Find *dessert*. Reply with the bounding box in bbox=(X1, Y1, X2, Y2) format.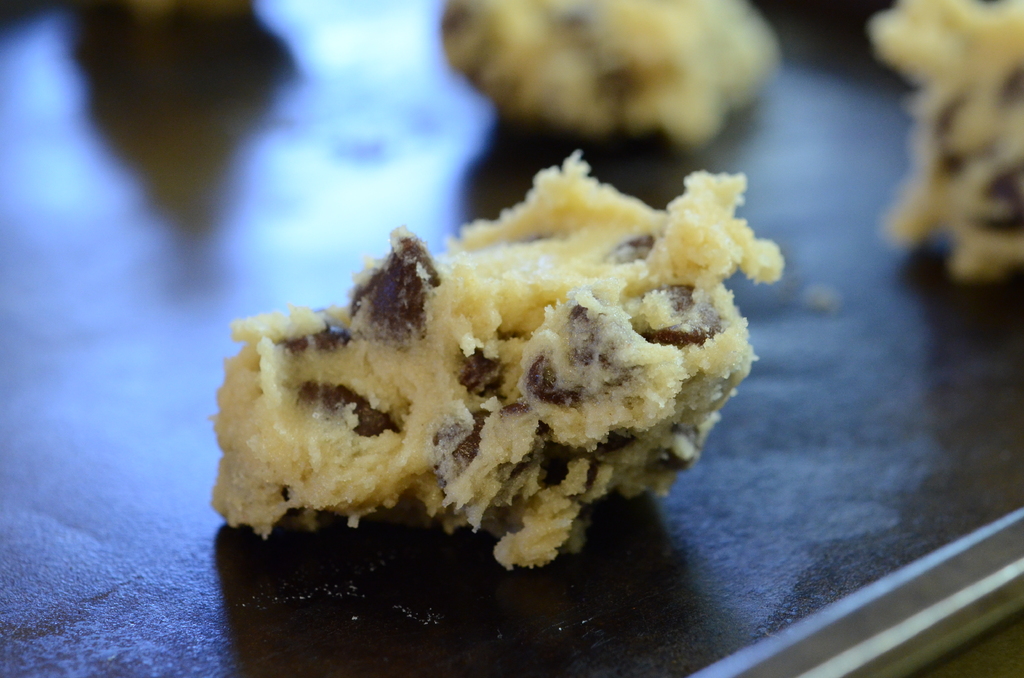
bbox=(867, 0, 1023, 262).
